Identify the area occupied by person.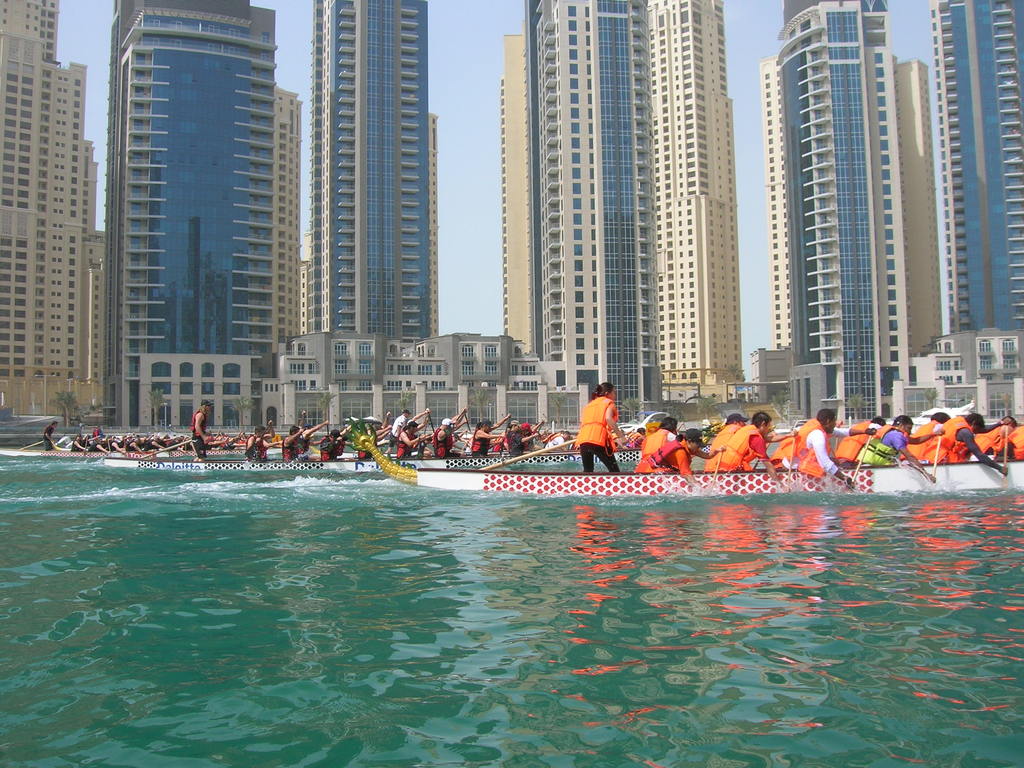
Area: 849/416/915/473.
